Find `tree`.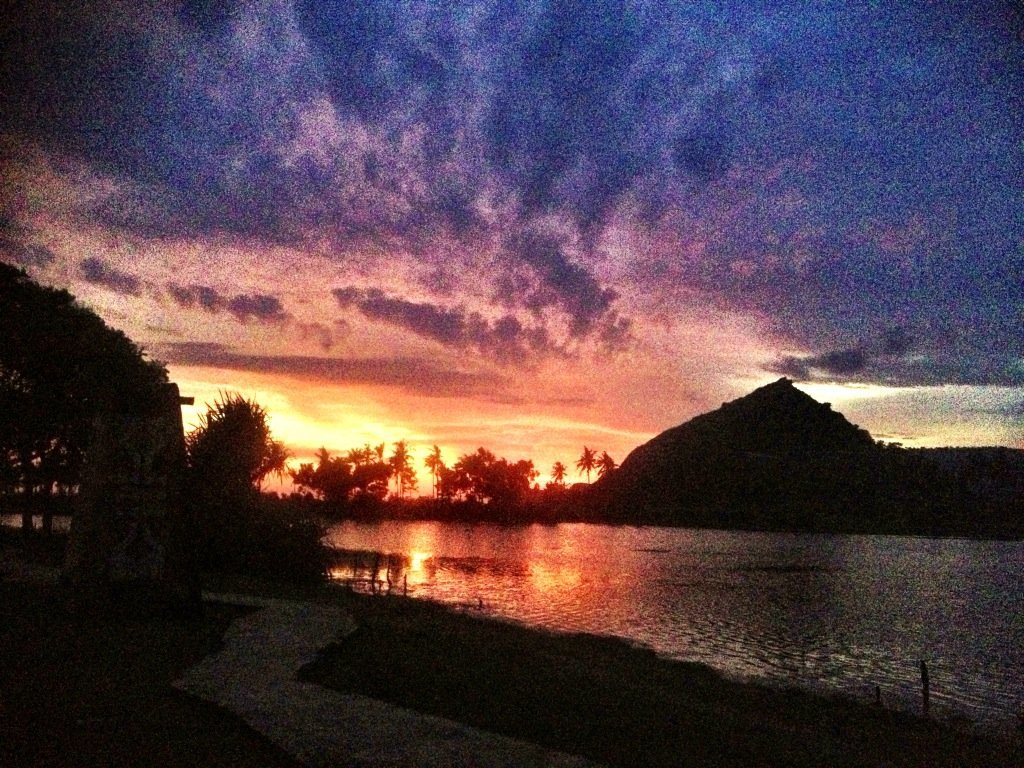
355:438:395:508.
